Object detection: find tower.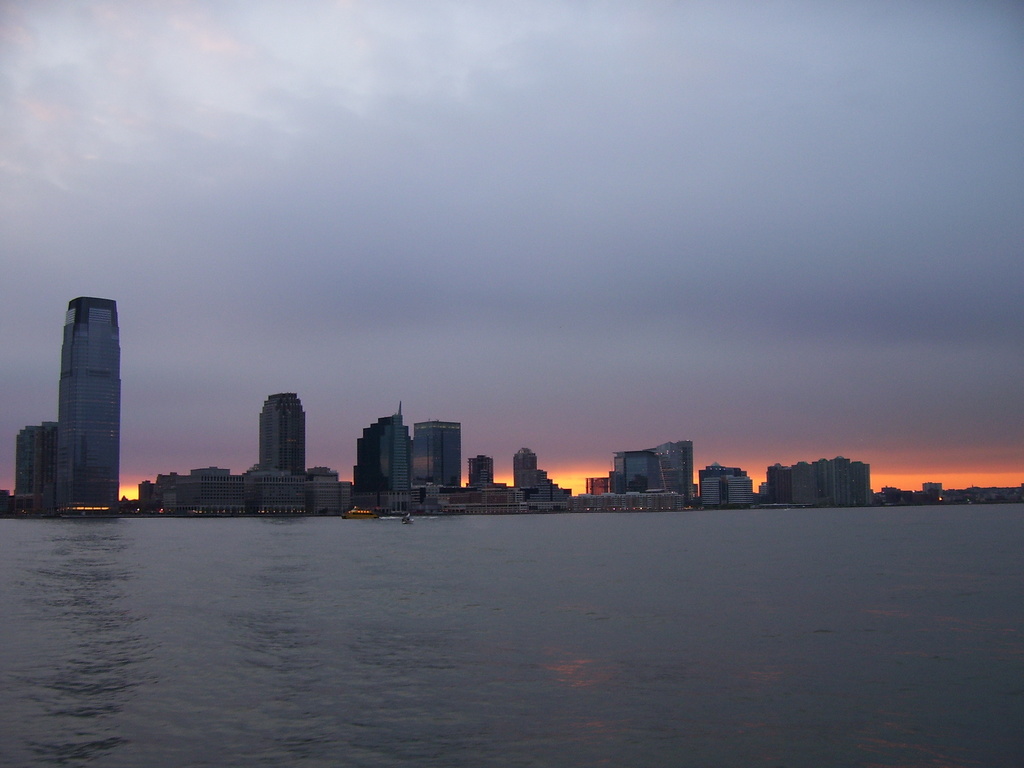
bbox=(416, 416, 460, 515).
